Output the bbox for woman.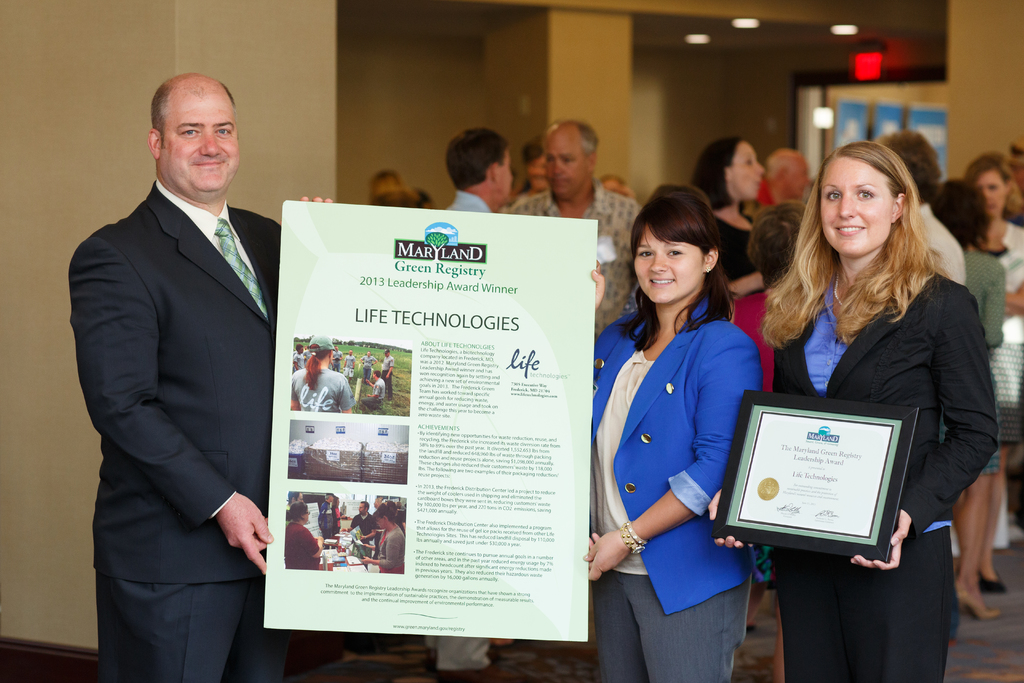
{"x1": 357, "y1": 500, "x2": 405, "y2": 575}.
